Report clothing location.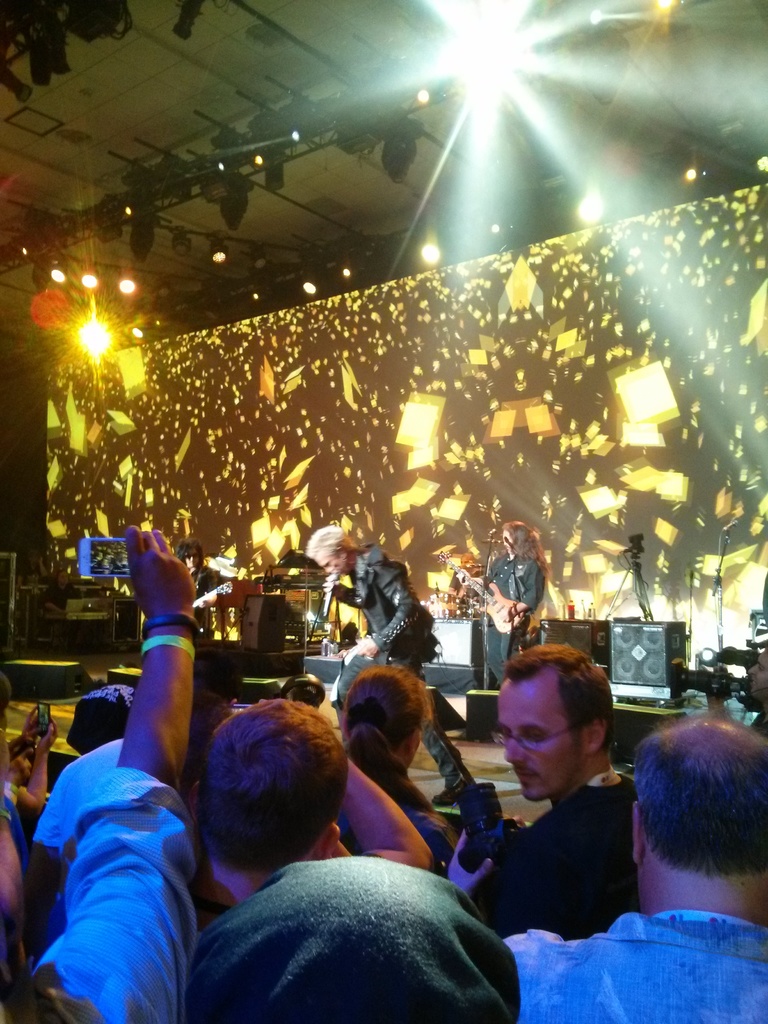
Report: 491 536 556 669.
